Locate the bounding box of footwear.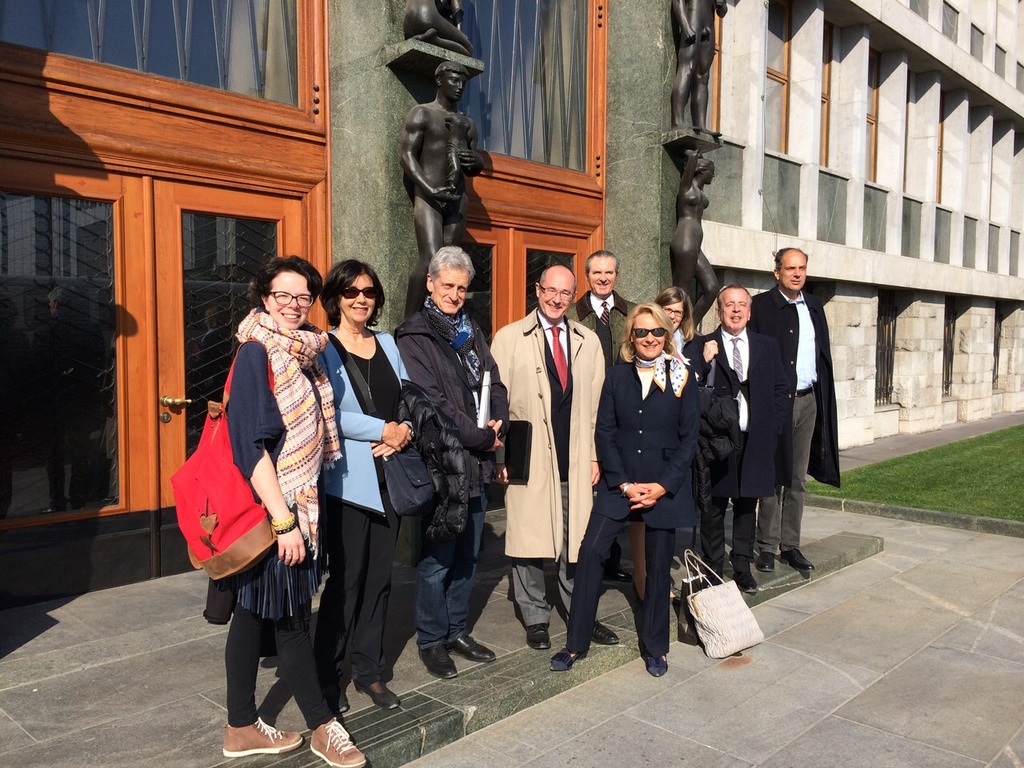
Bounding box: [left=427, top=631, right=461, bottom=681].
